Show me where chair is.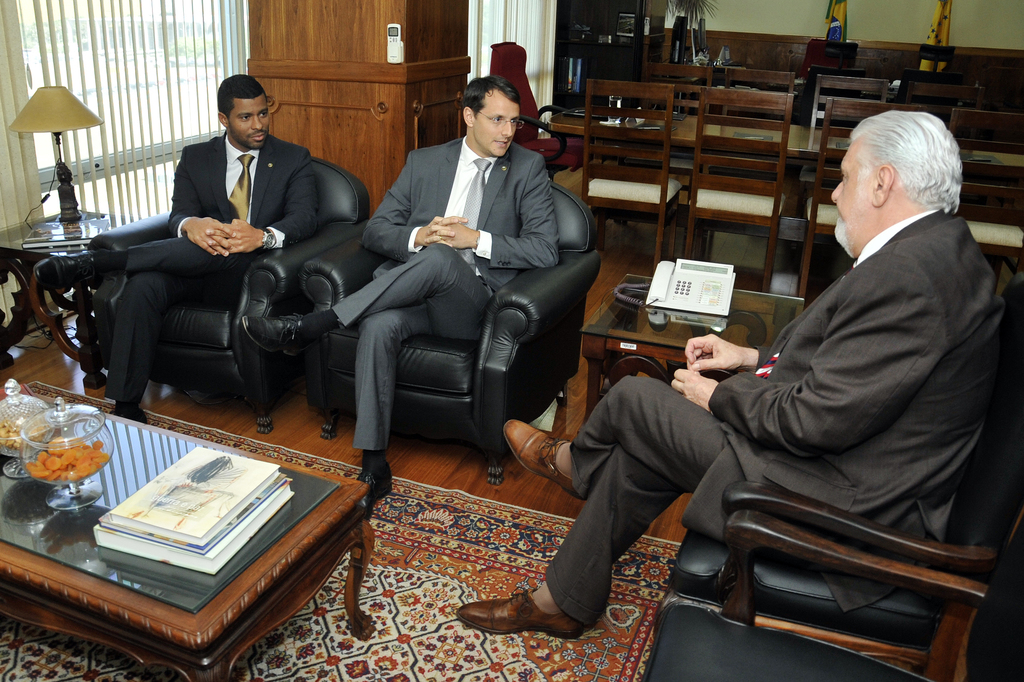
chair is at (left=639, top=514, right=1023, bottom=681).
